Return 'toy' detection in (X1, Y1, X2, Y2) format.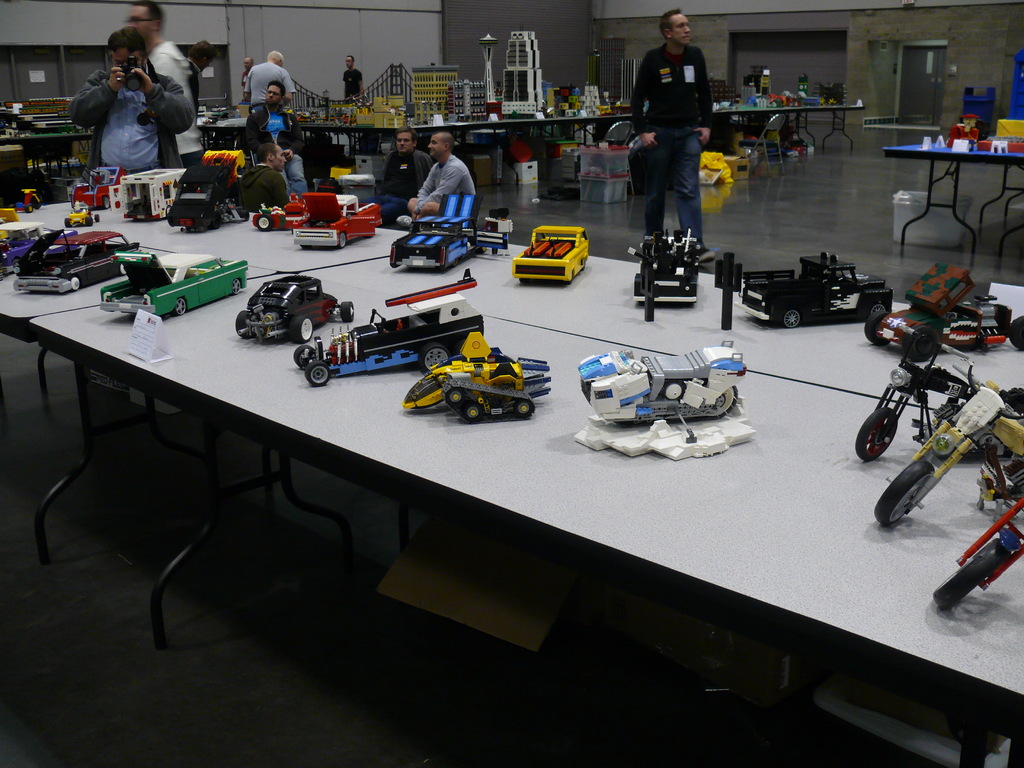
(733, 252, 897, 331).
